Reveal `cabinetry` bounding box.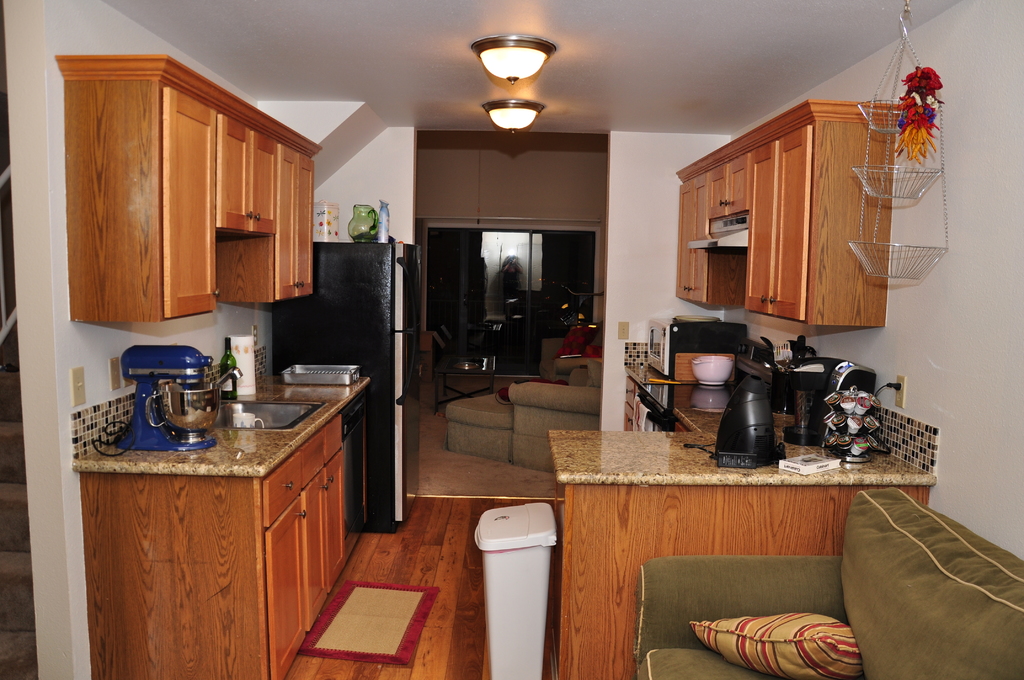
Revealed: l=298, t=471, r=336, b=634.
